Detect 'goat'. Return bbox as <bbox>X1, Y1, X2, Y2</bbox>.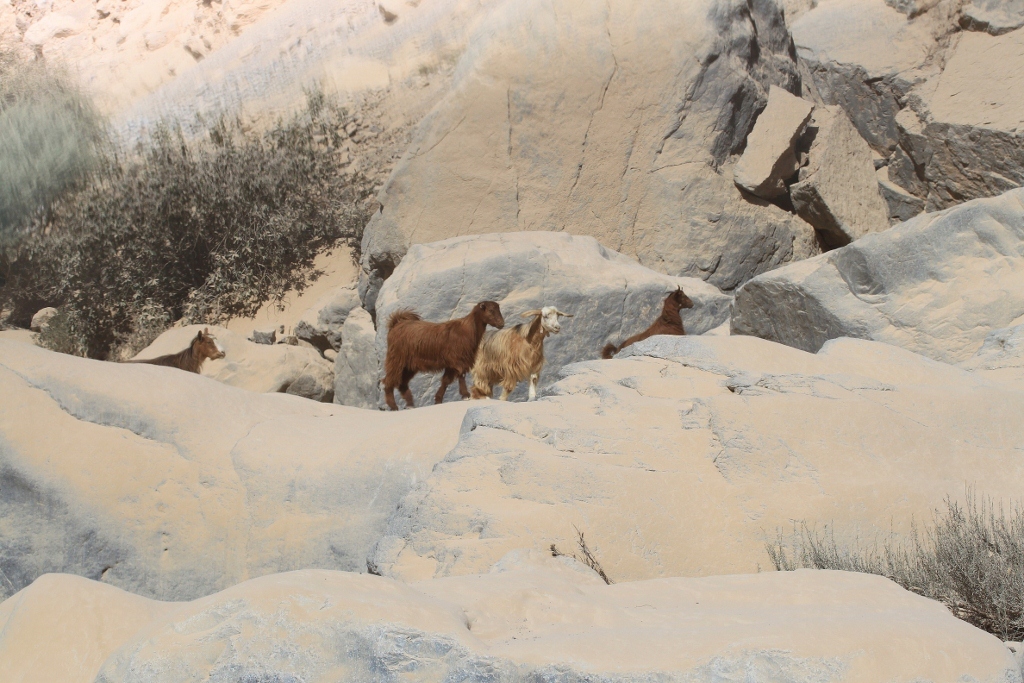
<bbox>470, 305, 570, 398</bbox>.
